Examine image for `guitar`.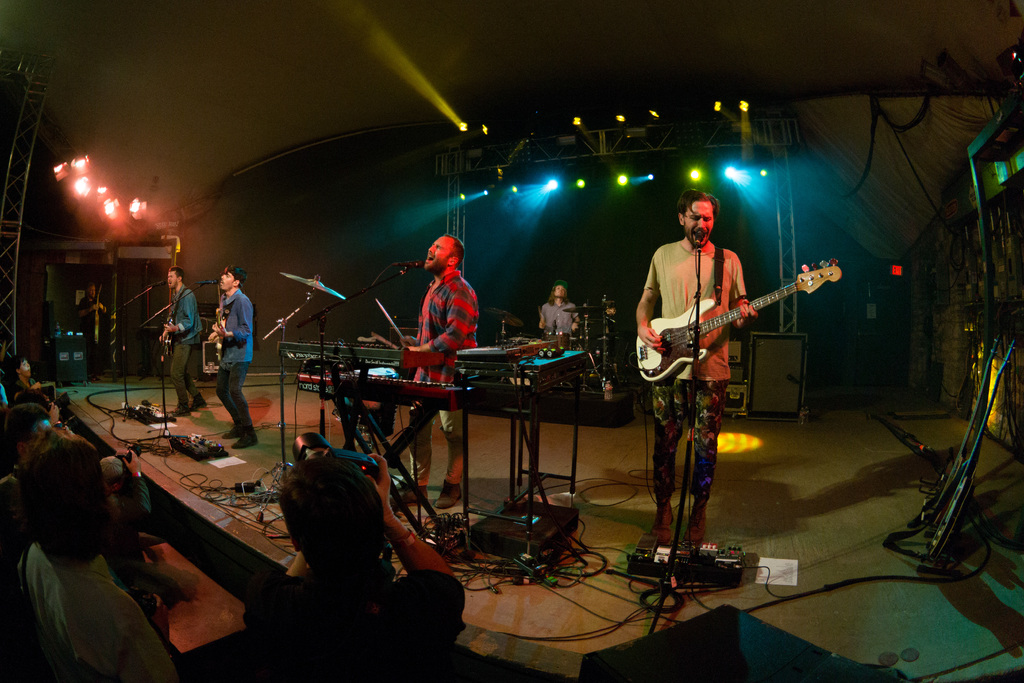
Examination result: left=209, top=306, right=230, bottom=345.
